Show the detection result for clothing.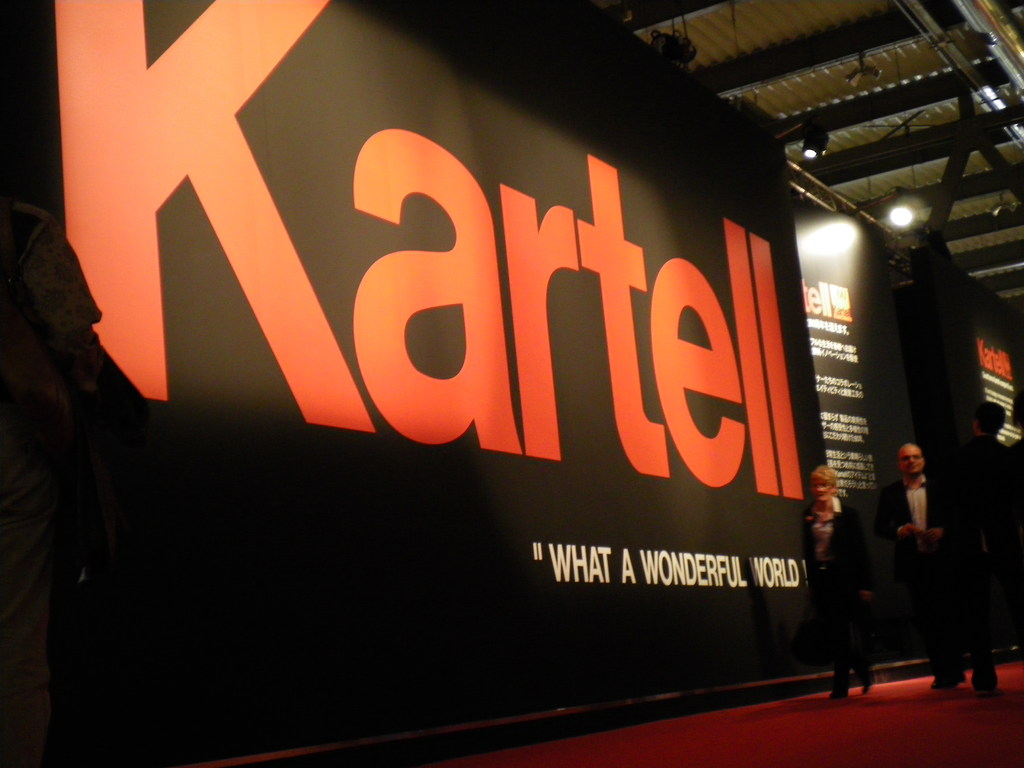
<bbox>801, 492, 872, 685</bbox>.
